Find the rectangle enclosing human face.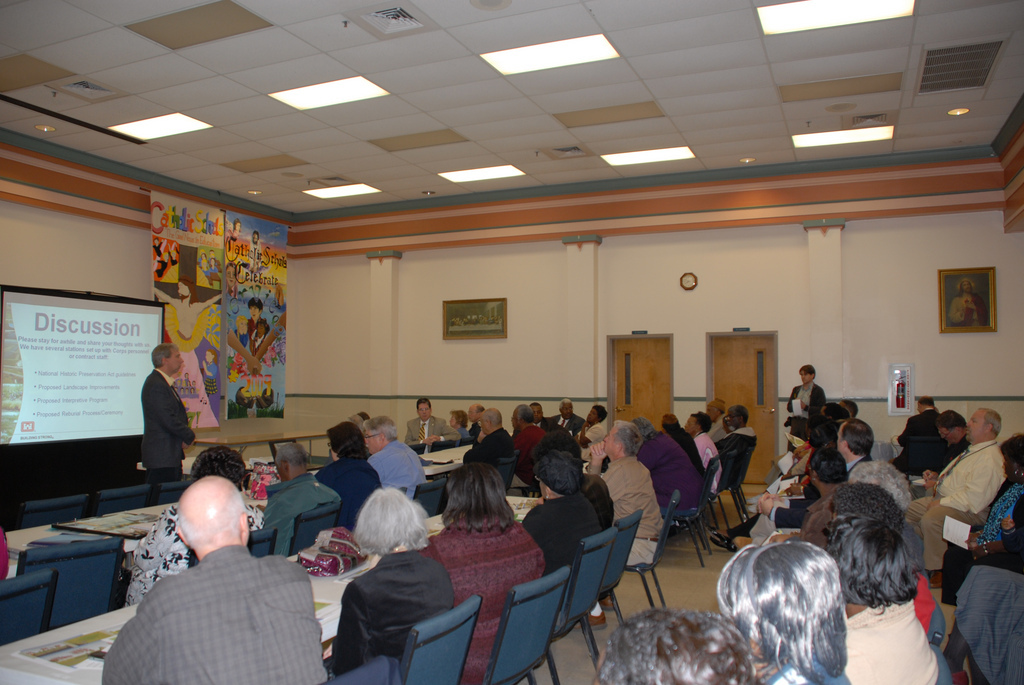
box=[178, 281, 188, 293].
